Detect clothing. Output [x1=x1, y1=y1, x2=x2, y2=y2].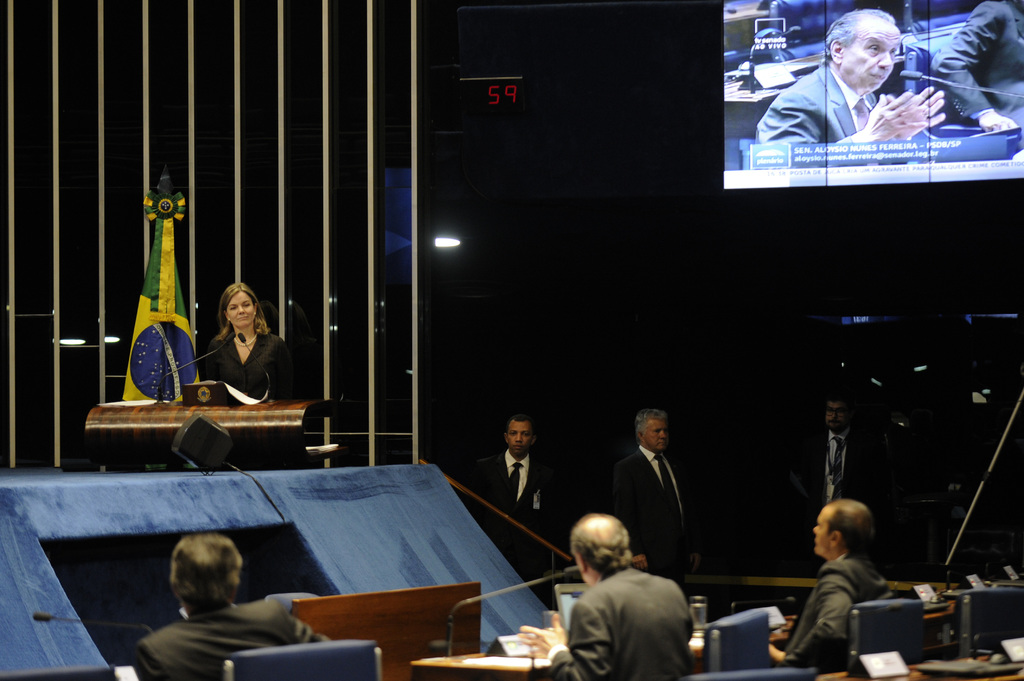
[x1=756, y1=64, x2=887, y2=143].
